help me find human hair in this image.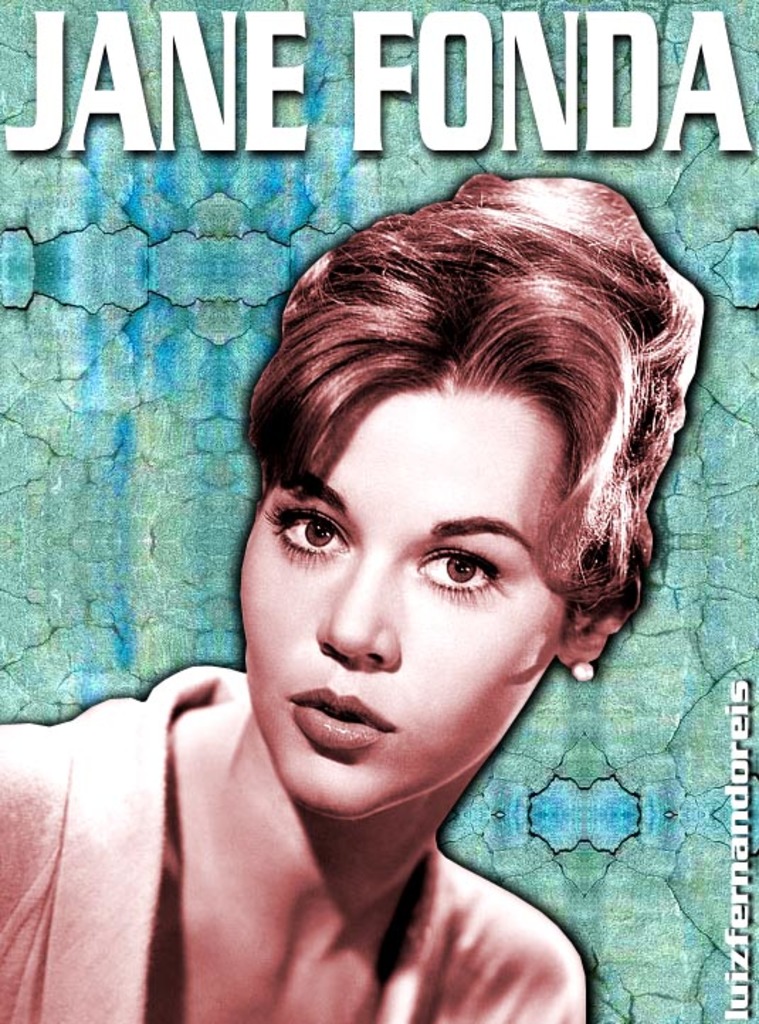
Found it: [x1=281, y1=156, x2=694, y2=641].
